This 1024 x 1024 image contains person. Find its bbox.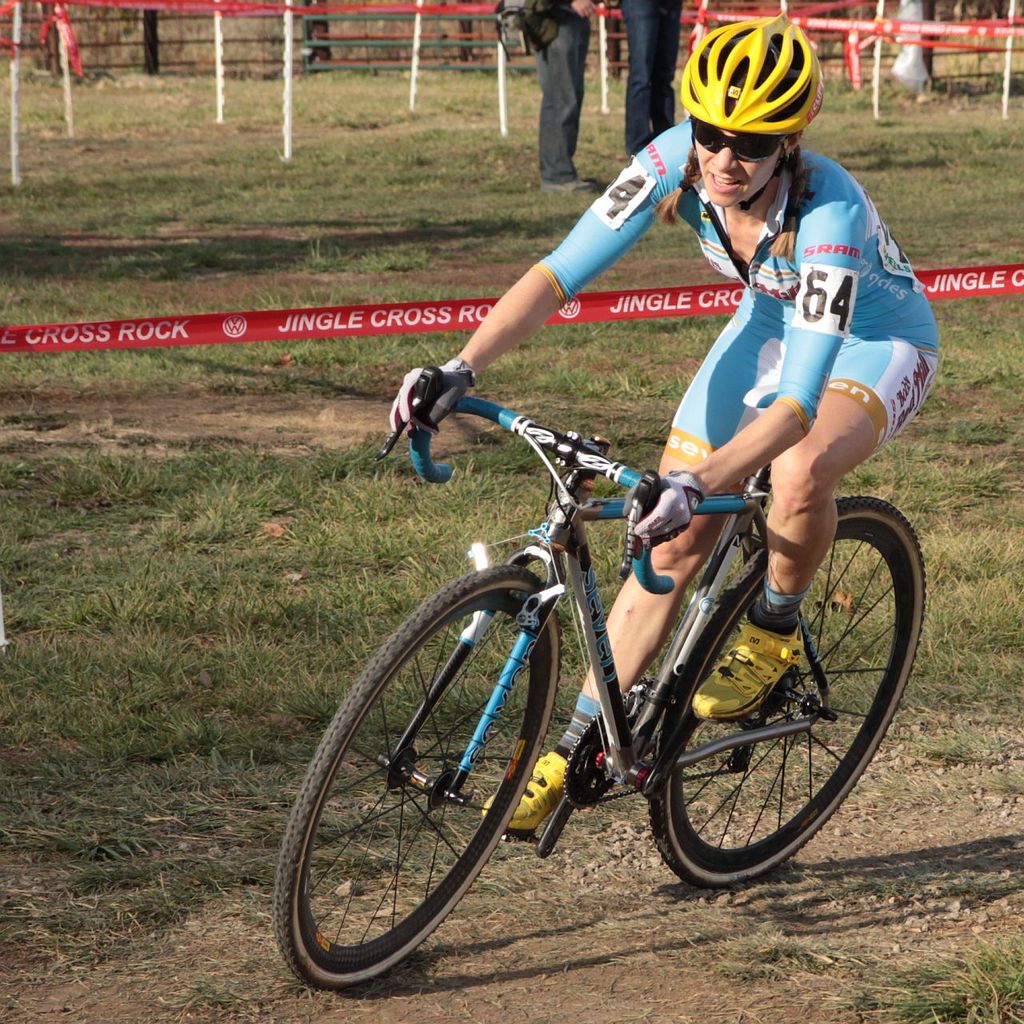
bbox(414, 162, 908, 874).
